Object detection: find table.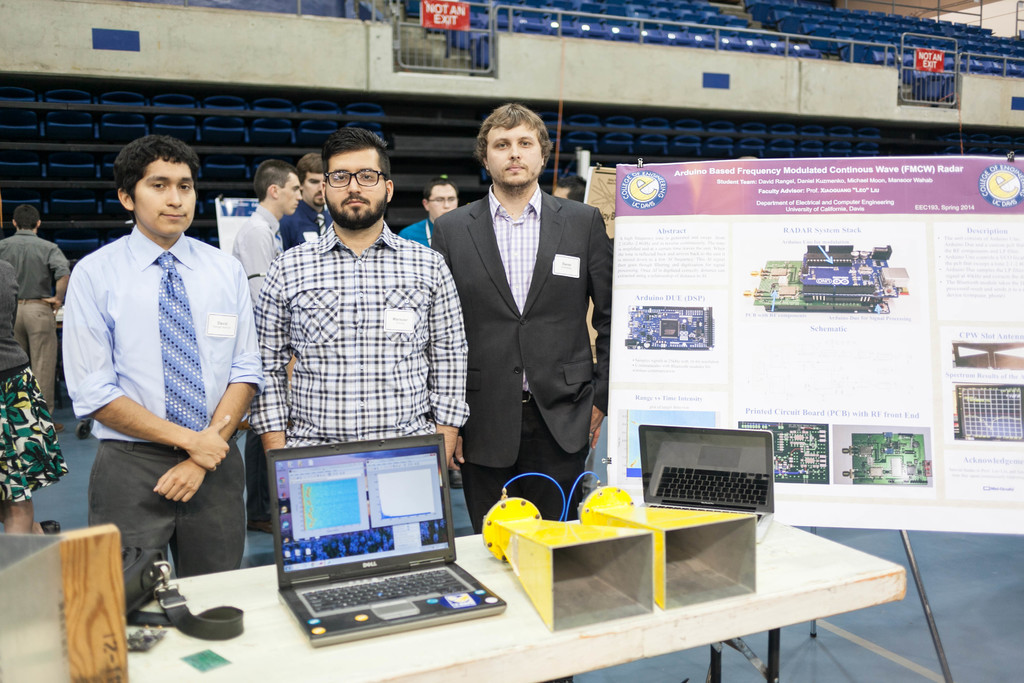
Rect(125, 517, 909, 682).
